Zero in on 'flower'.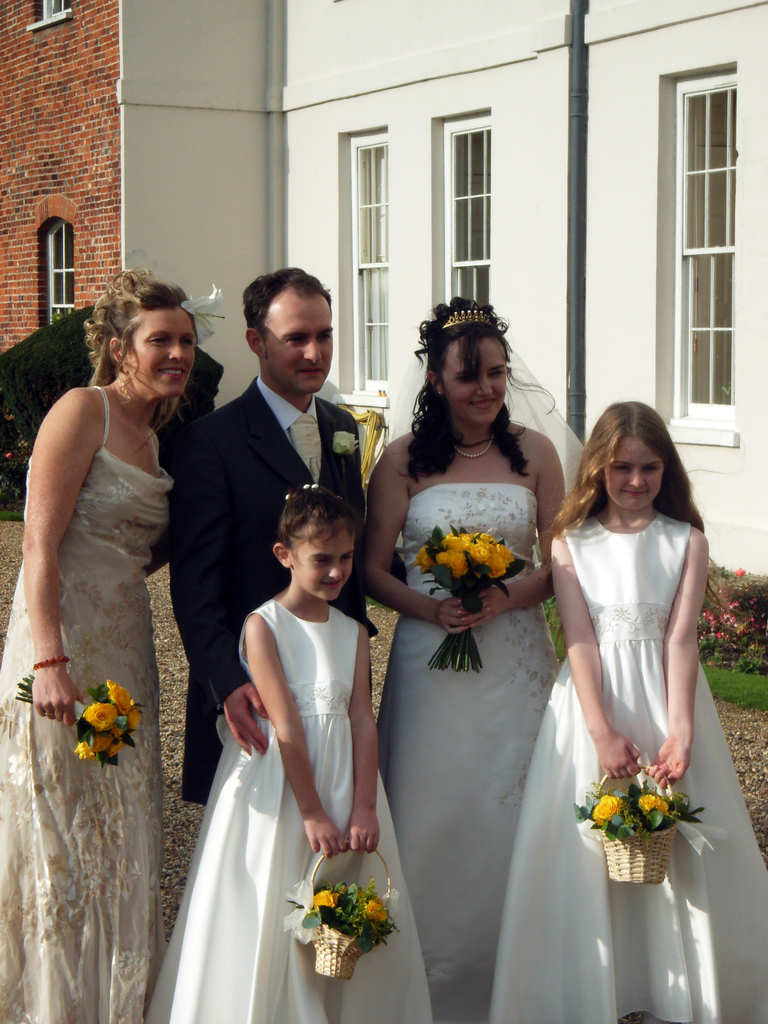
Zeroed in: [x1=90, y1=726, x2=114, y2=753].
